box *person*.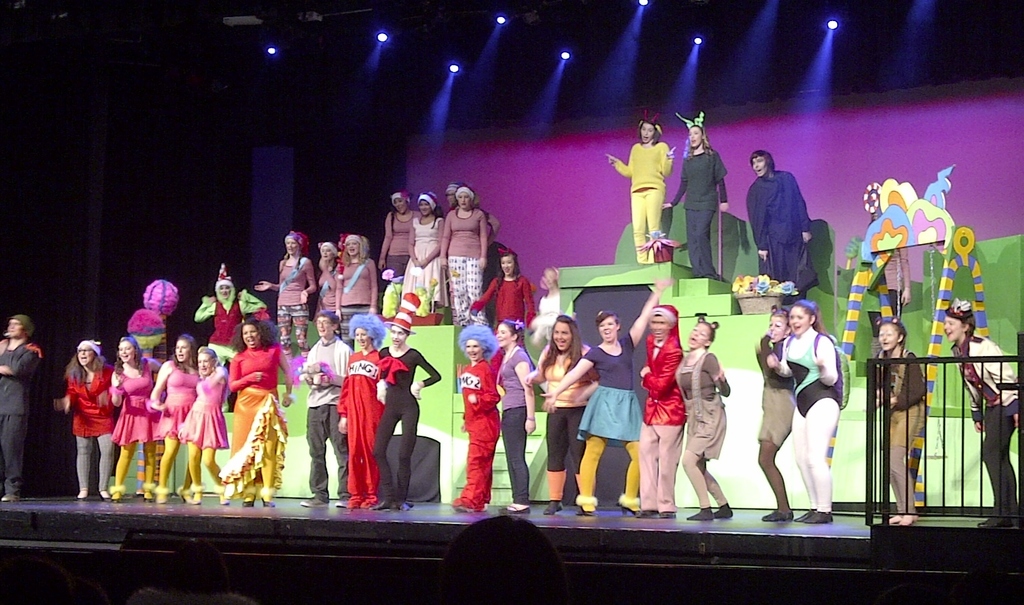
{"left": 869, "top": 313, "right": 924, "bottom": 523}.
